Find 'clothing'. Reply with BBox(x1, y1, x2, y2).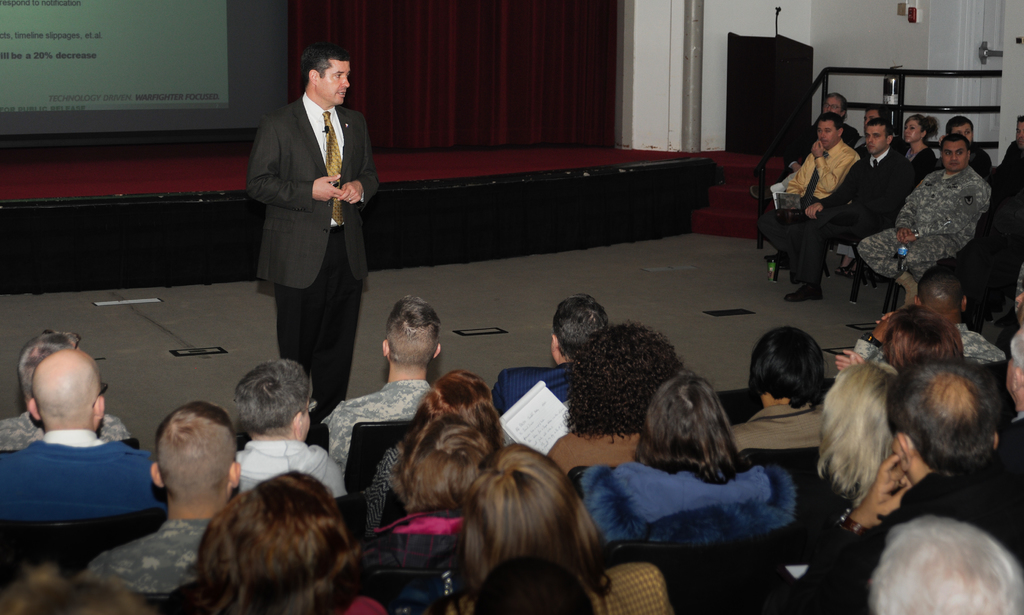
BBox(241, 96, 376, 445).
